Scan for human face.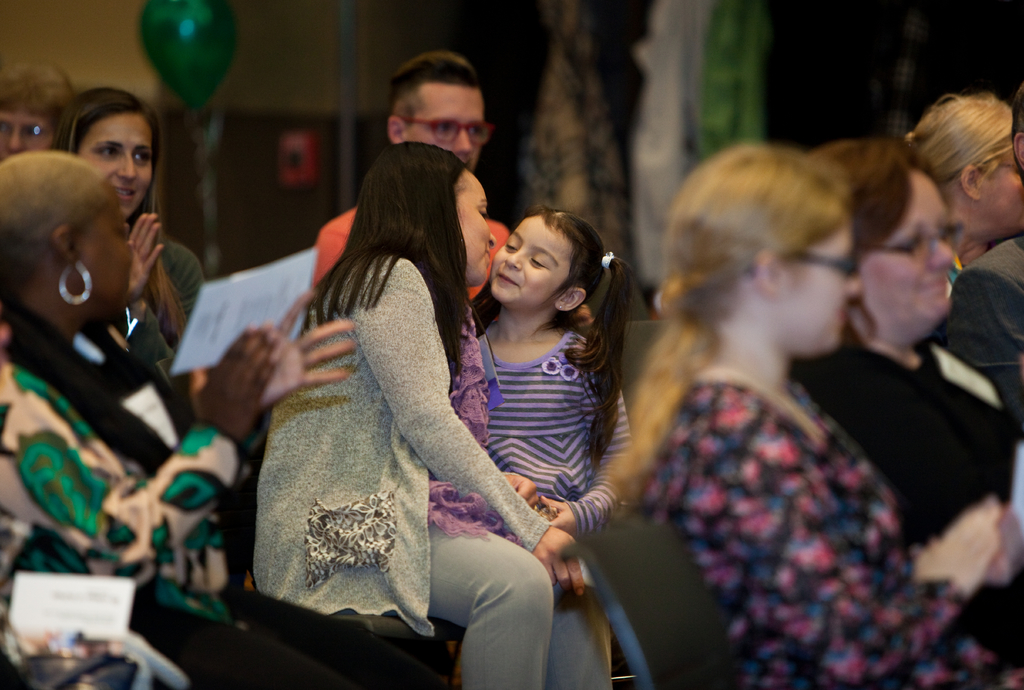
Scan result: bbox=[493, 211, 565, 304].
